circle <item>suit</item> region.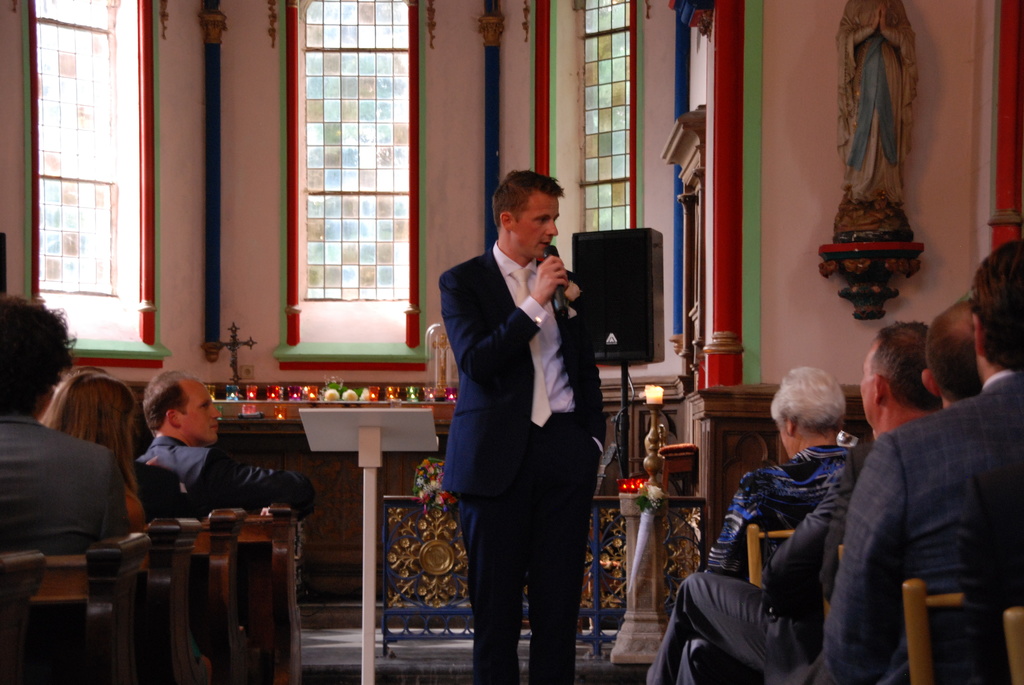
Region: box(0, 406, 136, 552).
